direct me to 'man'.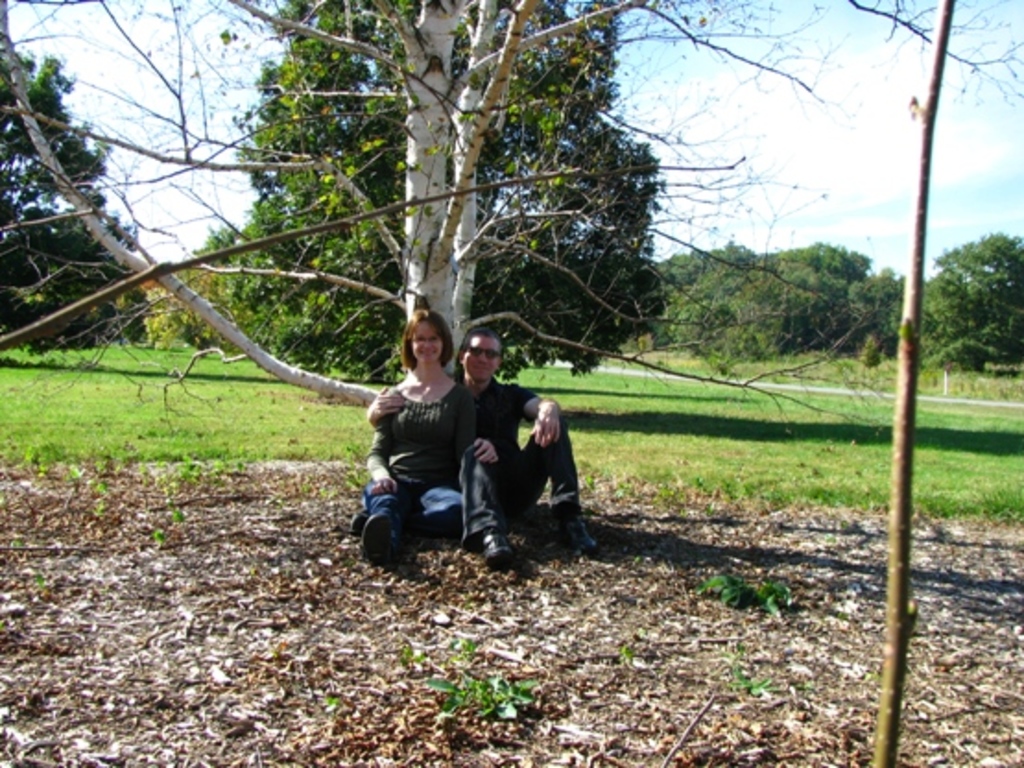
Direction: l=365, t=329, r=603, b=558.
